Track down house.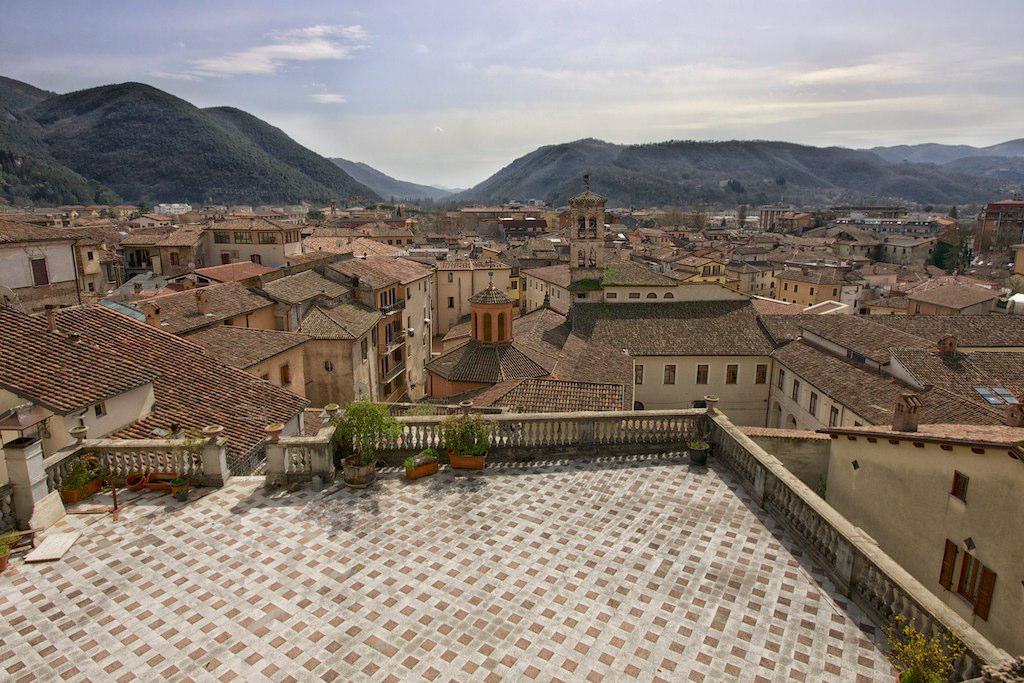
Tracked to <bbox>423, 243, 517, 340</bbox>.
